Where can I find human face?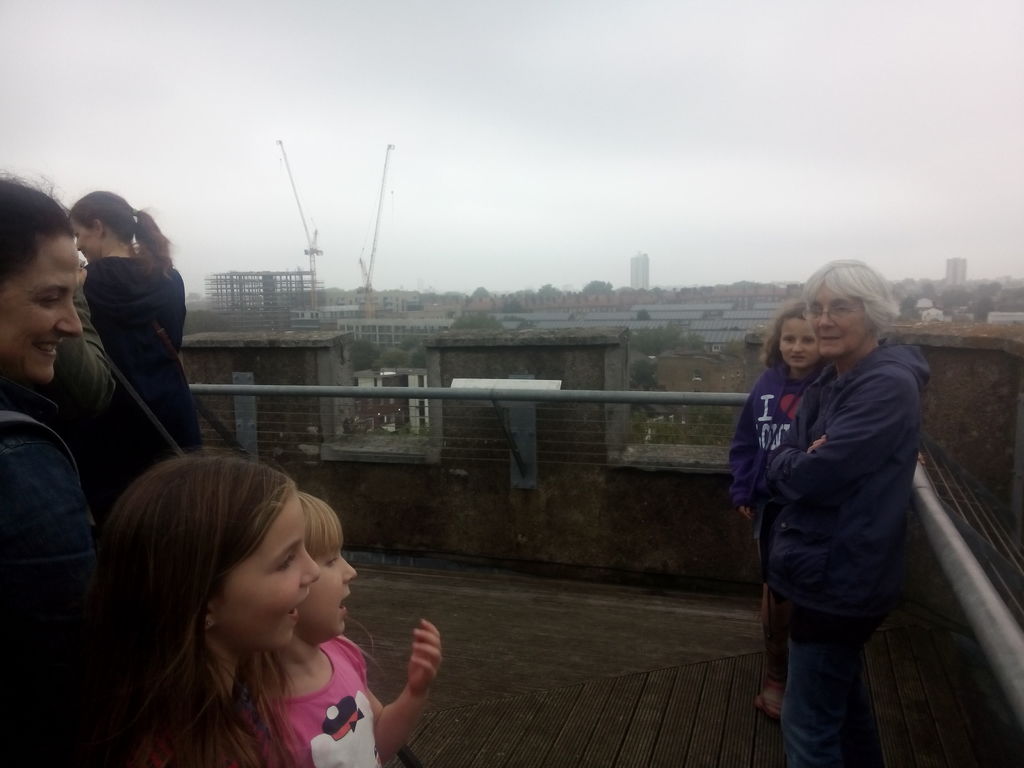
You can find it at BBox(312, 543, 357, 642).
